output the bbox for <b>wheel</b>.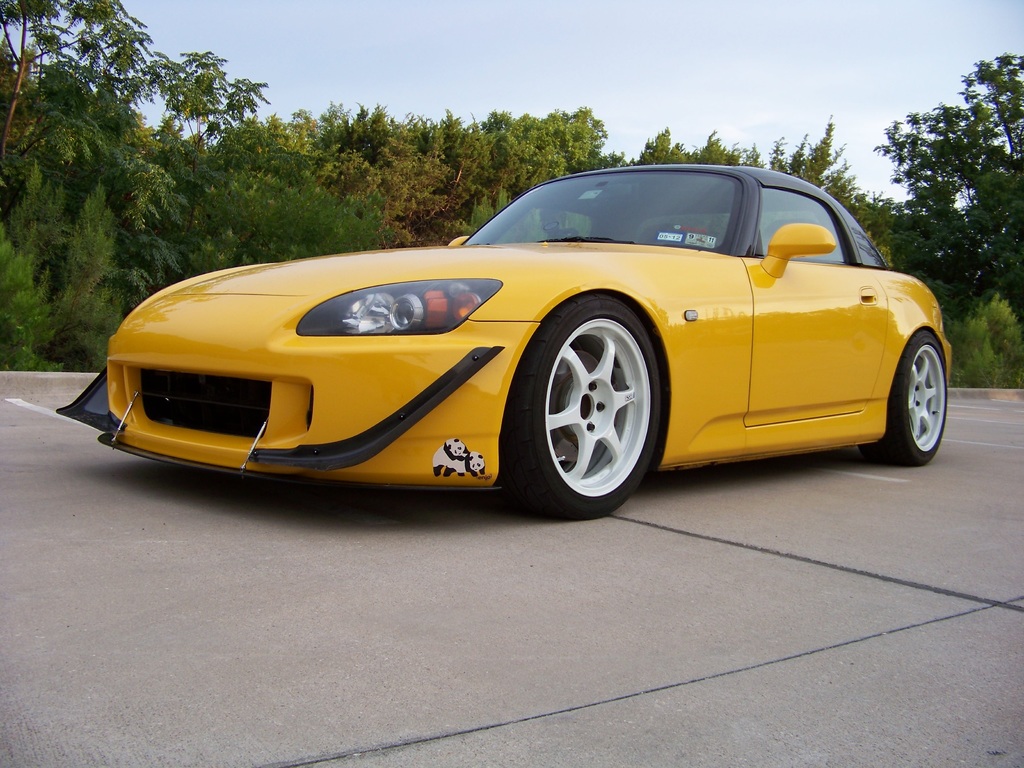
left=503, top=297, right=662, bottom=518.
